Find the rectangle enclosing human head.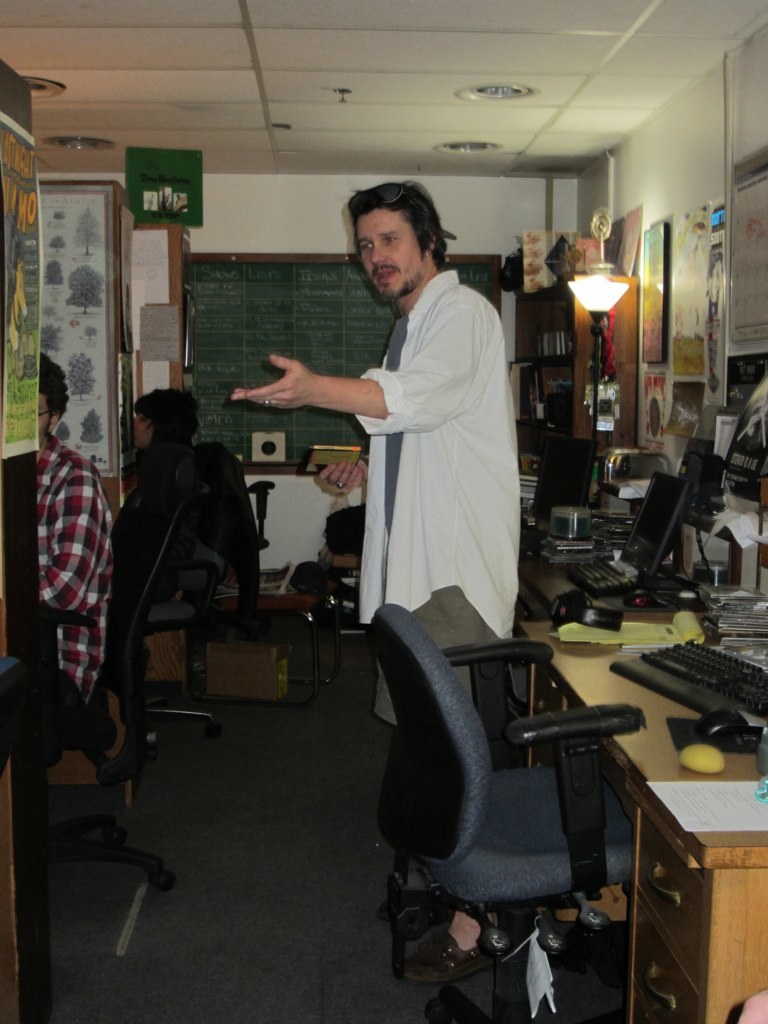
352,187,443,303.
